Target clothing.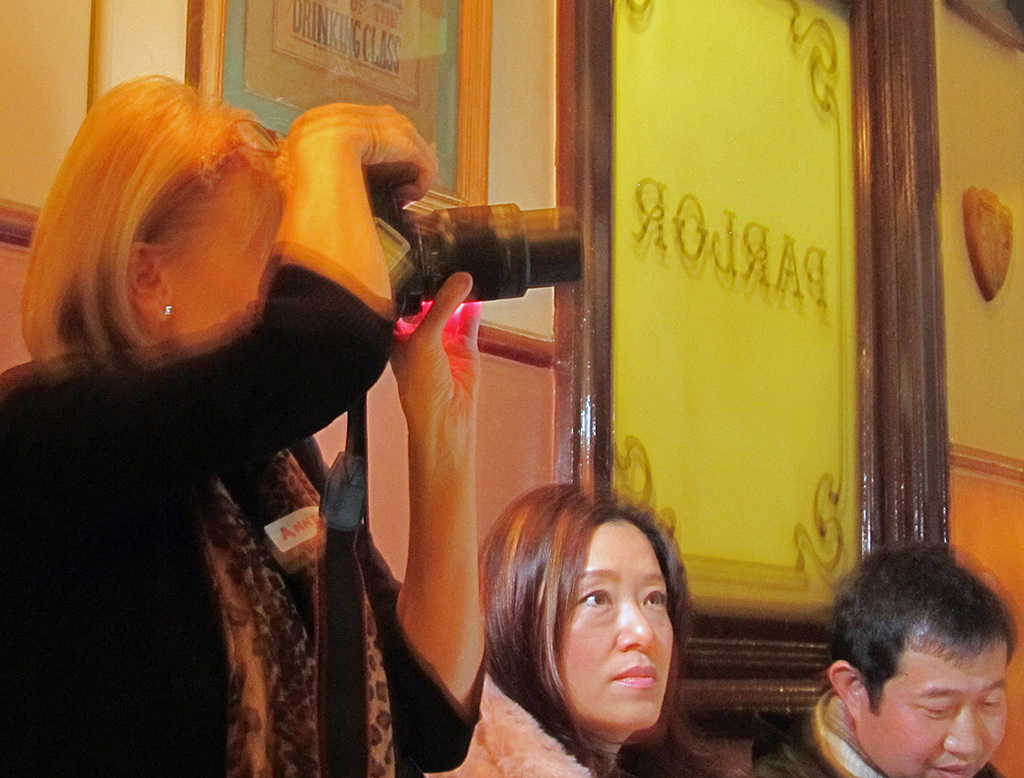
Target region: [x1=777, y1=685, x2=1013, y2=777].
